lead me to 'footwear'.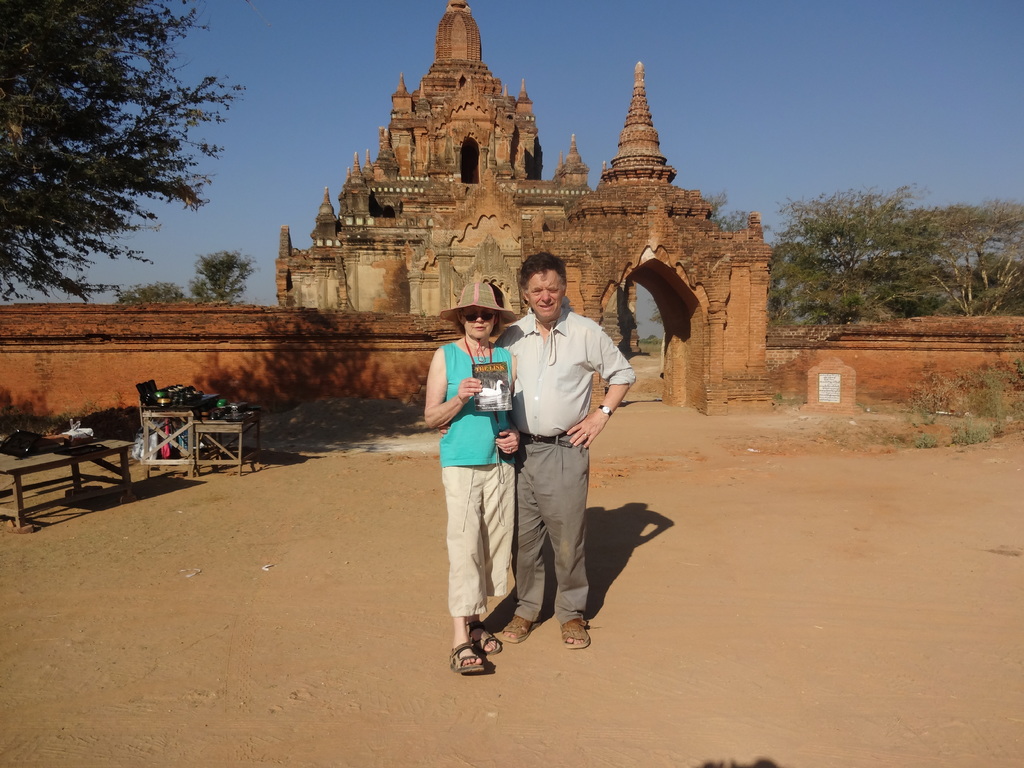
Lead to box=[442, 619, 514, 684].
